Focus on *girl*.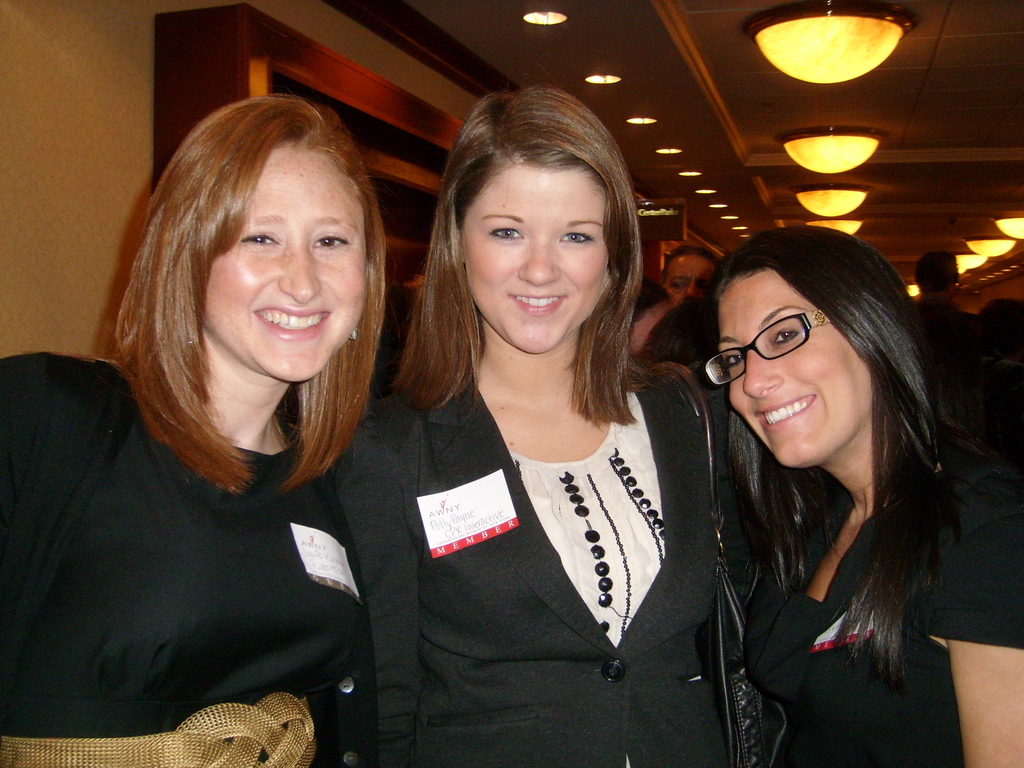
Focused at x1=0 y1=92 x2=382 y2=767.
